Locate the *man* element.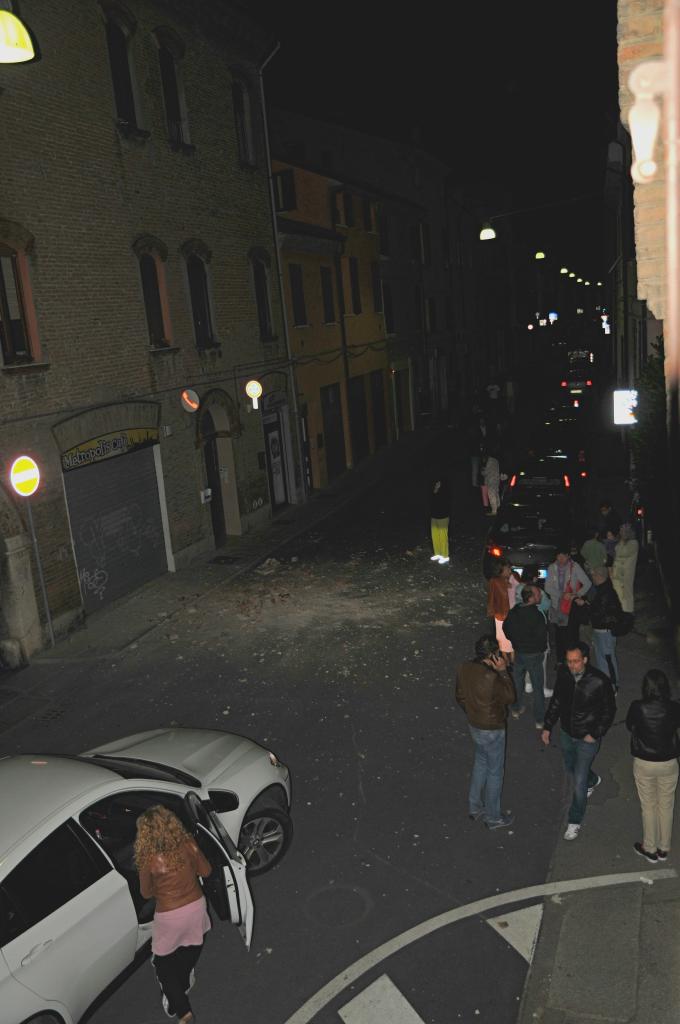
Element bbox: (left=452, top=631, right=519, bottom=834).
